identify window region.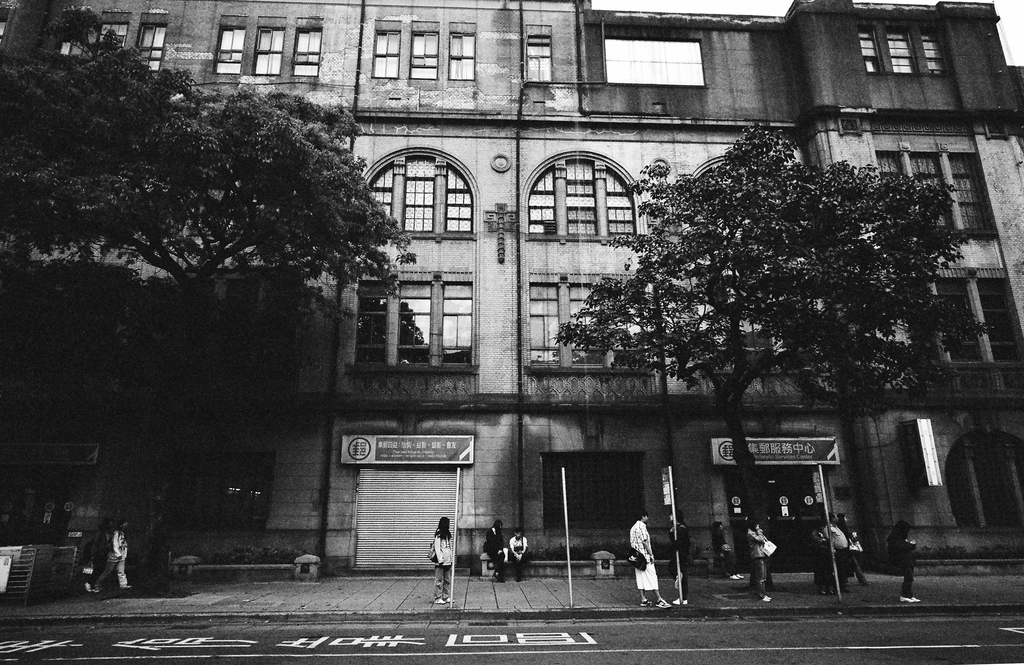
Region: [945, 152, 989, 231].
